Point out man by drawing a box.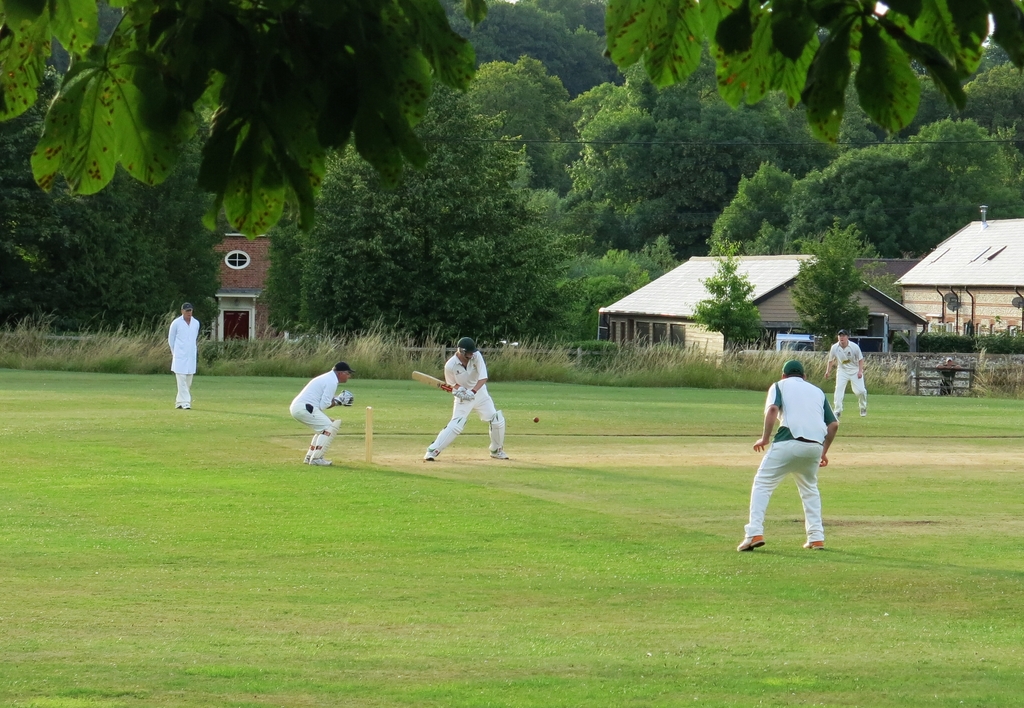
bbox=[739, 353, 846, 564].
